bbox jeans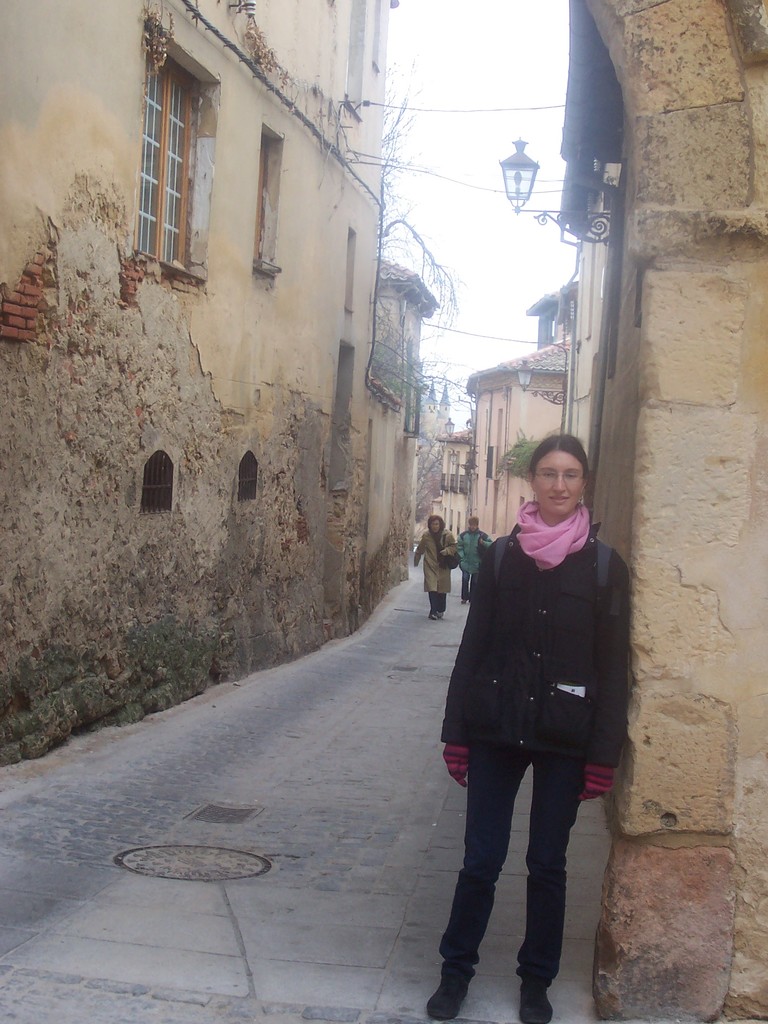
<bbox>464, 568, 476, 599</bbox>
